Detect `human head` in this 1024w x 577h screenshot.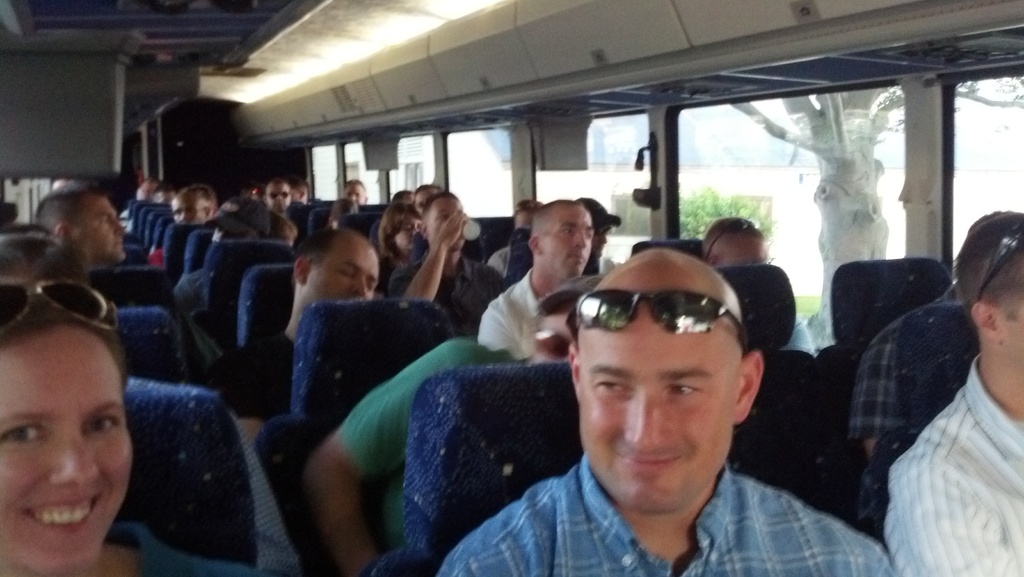
Detection: select_region(337, 177, 367, 209).
